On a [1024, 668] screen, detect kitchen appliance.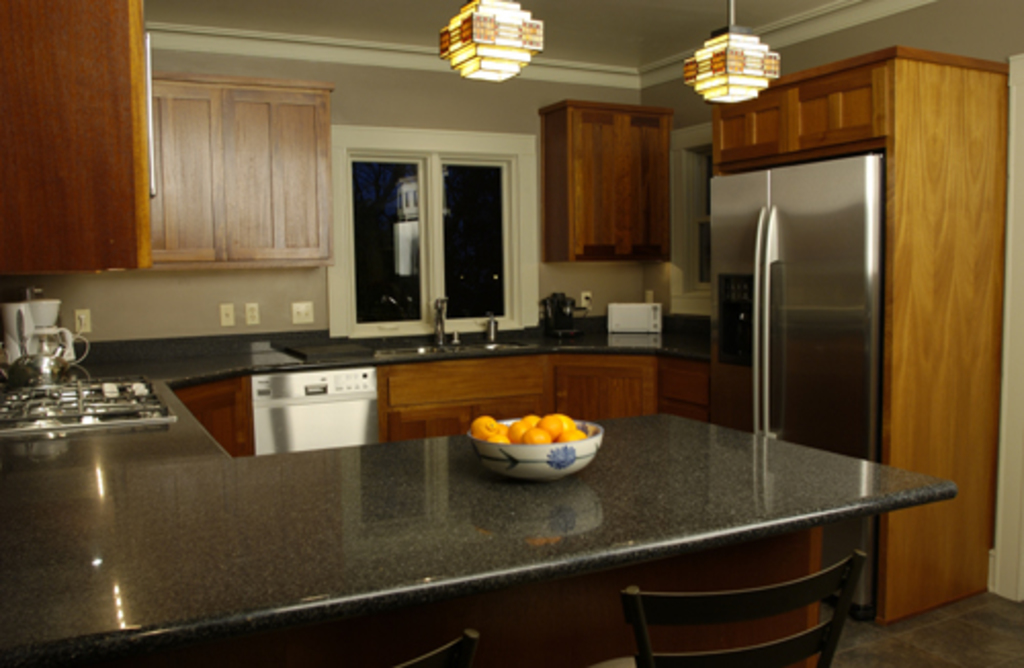
x1=27 y1=324 x2=84 y2=367.
